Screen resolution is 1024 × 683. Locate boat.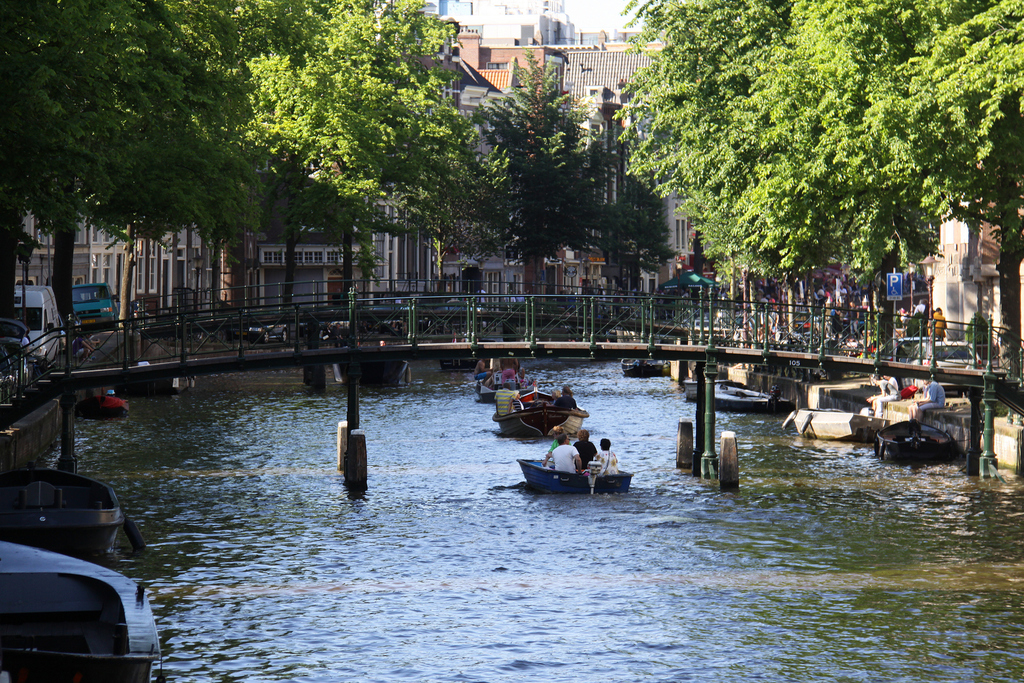
{"x1": 497, "y1": 379, "x2": 588, "y2": 438}.
